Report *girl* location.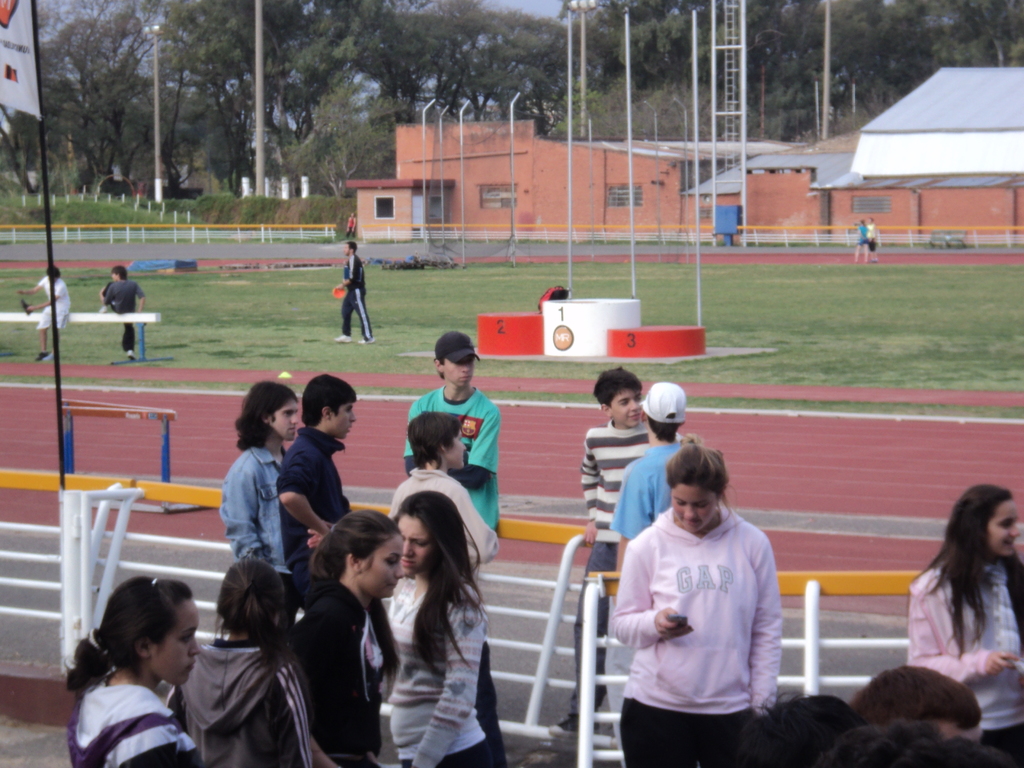
Report: <bbox>60, 575, 201, 767</bbox>.
